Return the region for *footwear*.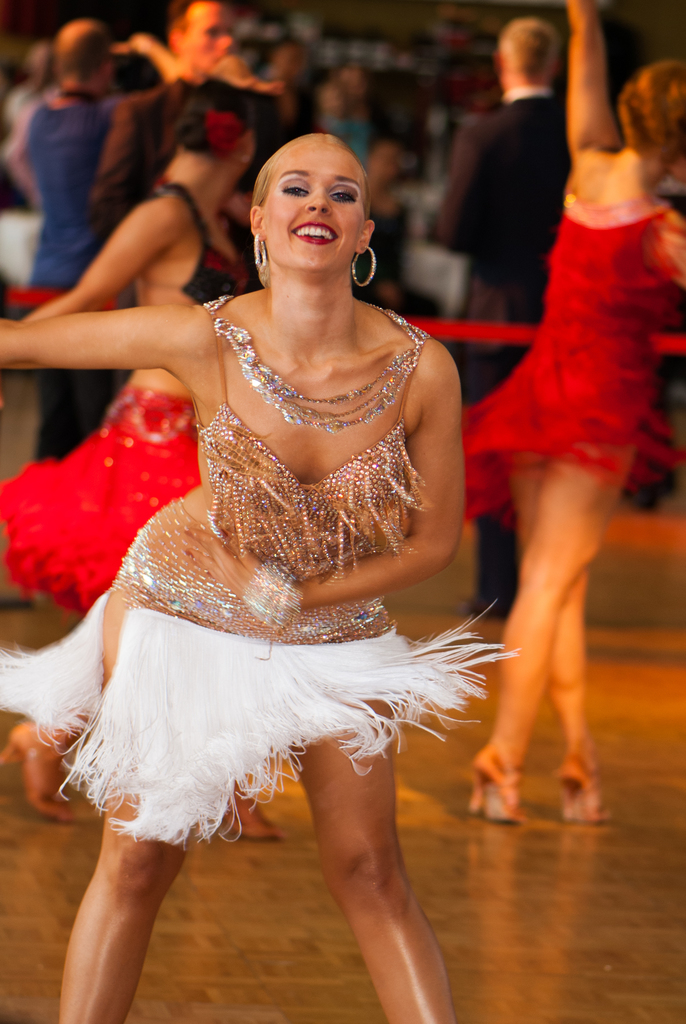
Rect(229, 784, 282, 844).
